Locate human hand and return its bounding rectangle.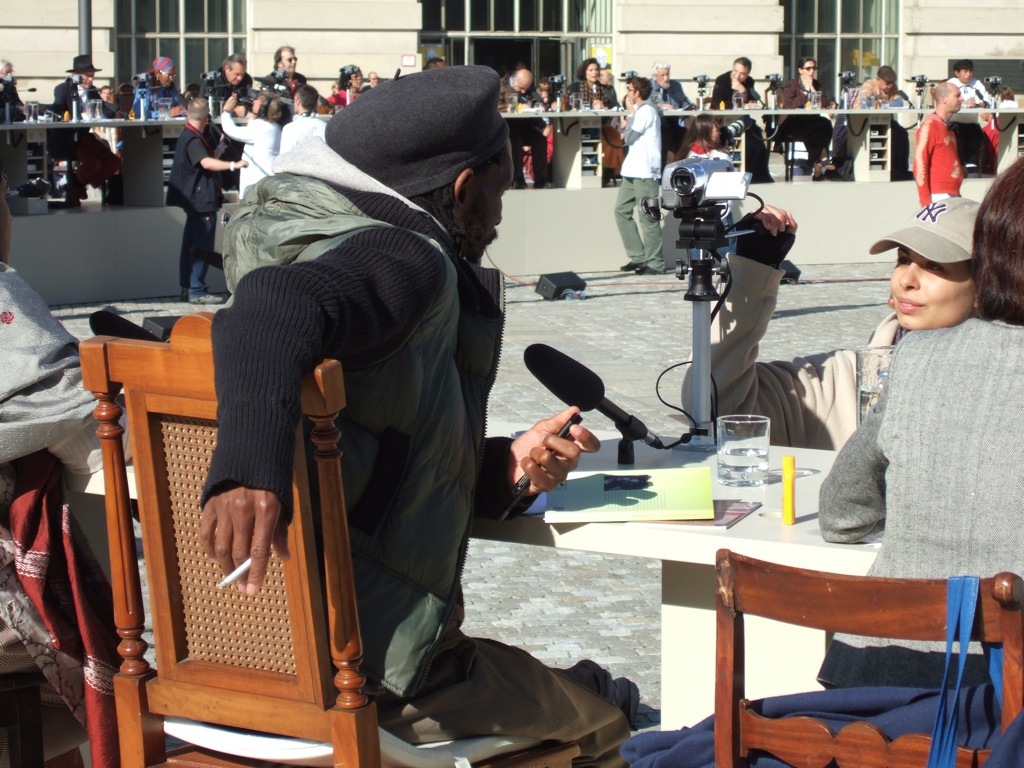
752 202 797 240.
